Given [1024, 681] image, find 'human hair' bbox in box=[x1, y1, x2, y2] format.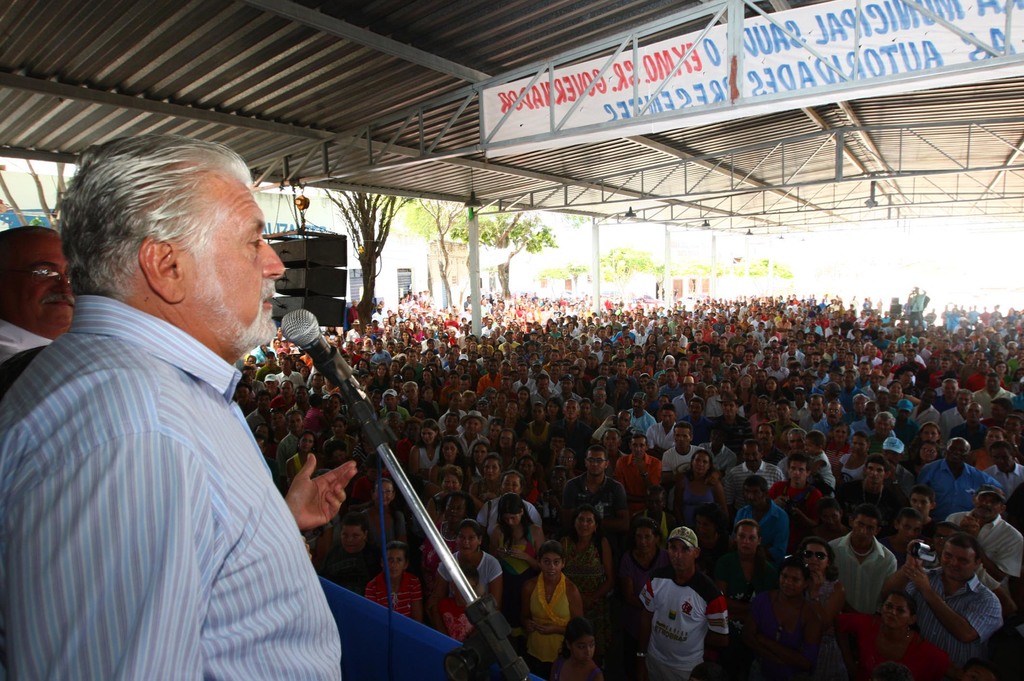
box=[0, 226, 61, 273].
